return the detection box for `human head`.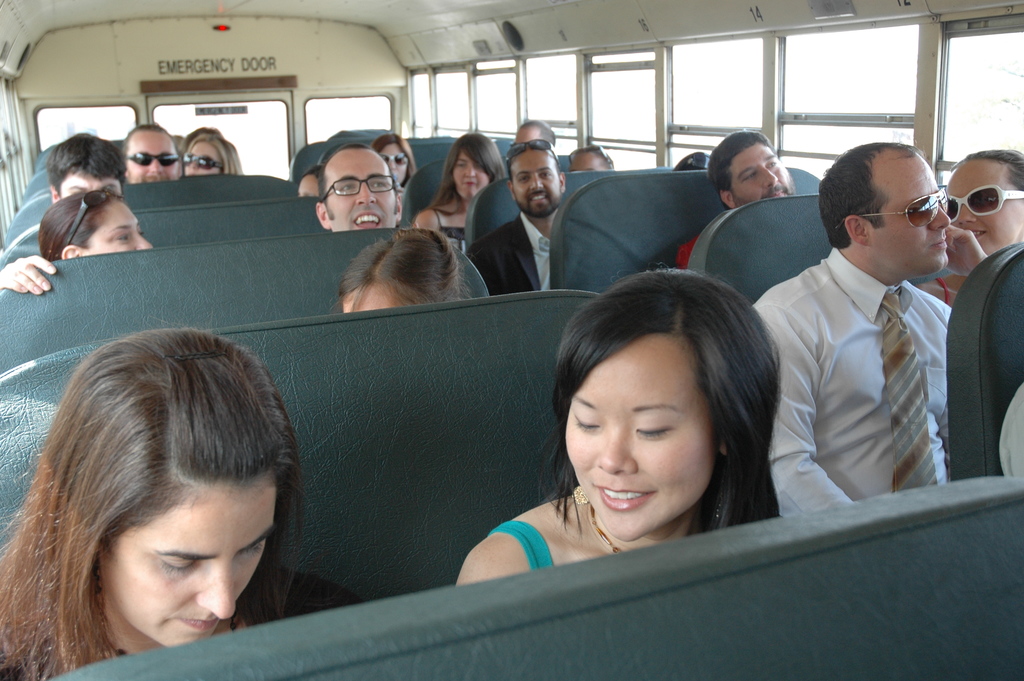
<box>180,124,229,155</box>.
